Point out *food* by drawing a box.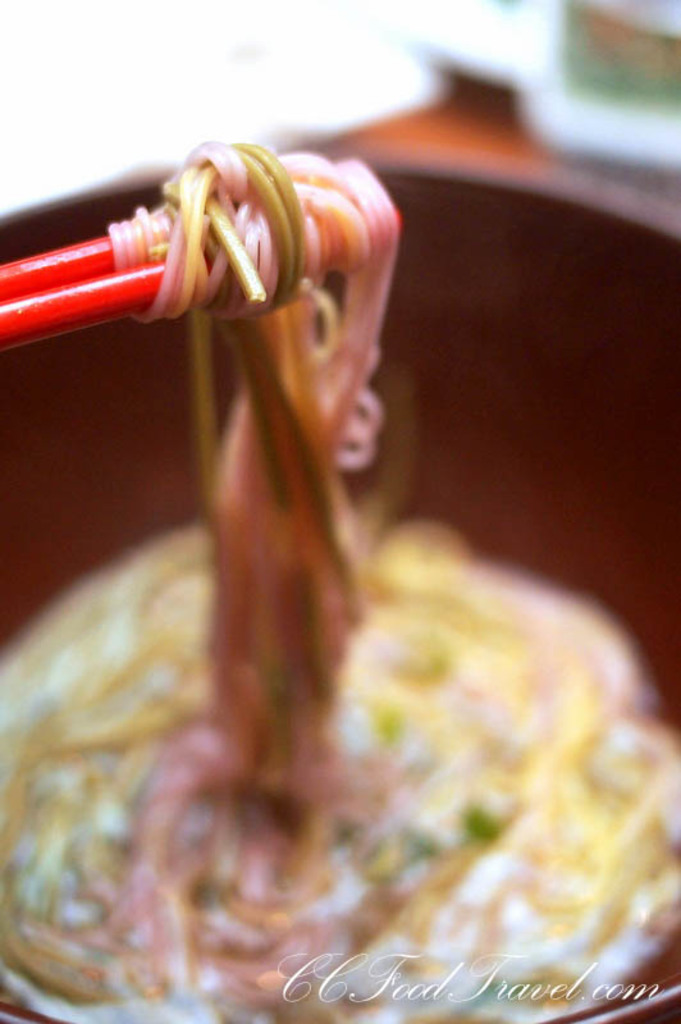
BBox(8, 142, 626, 966).
